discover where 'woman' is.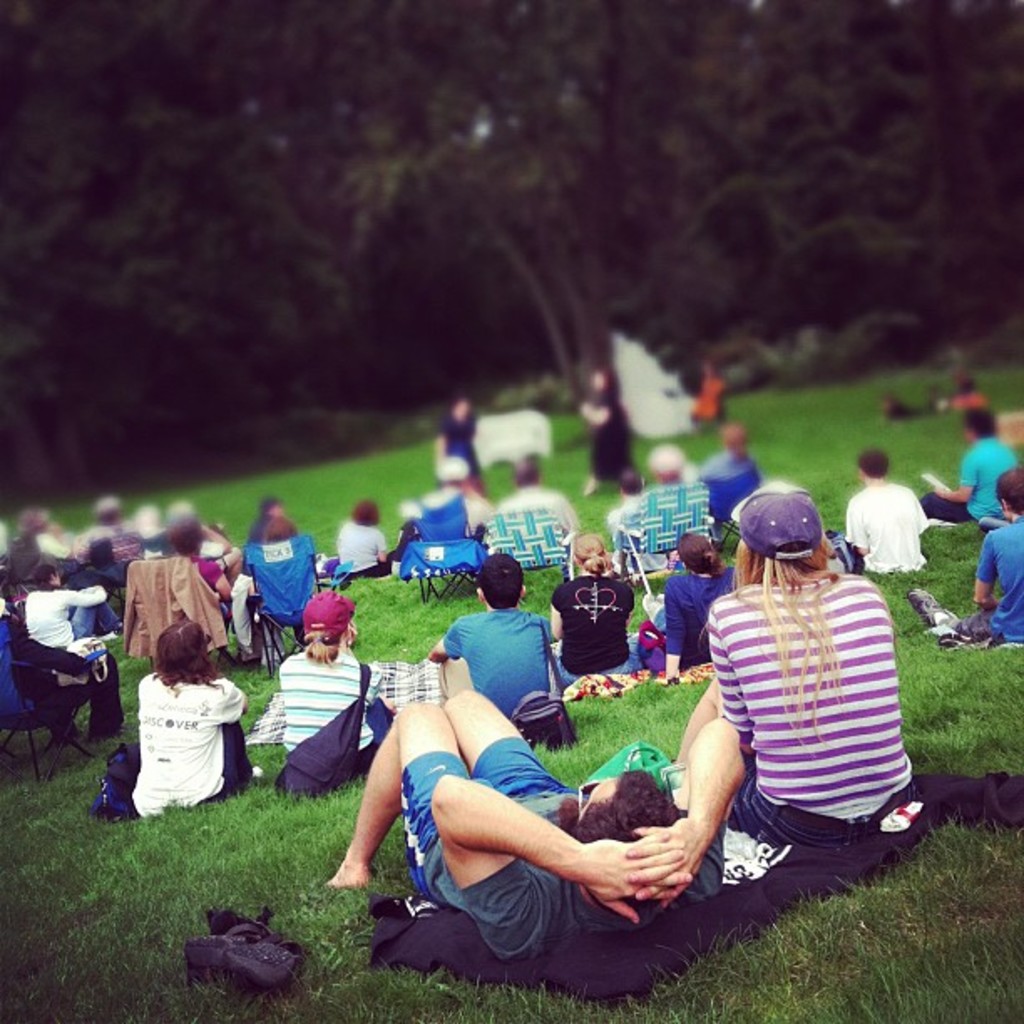
Discovered at (539,525,644,689).
